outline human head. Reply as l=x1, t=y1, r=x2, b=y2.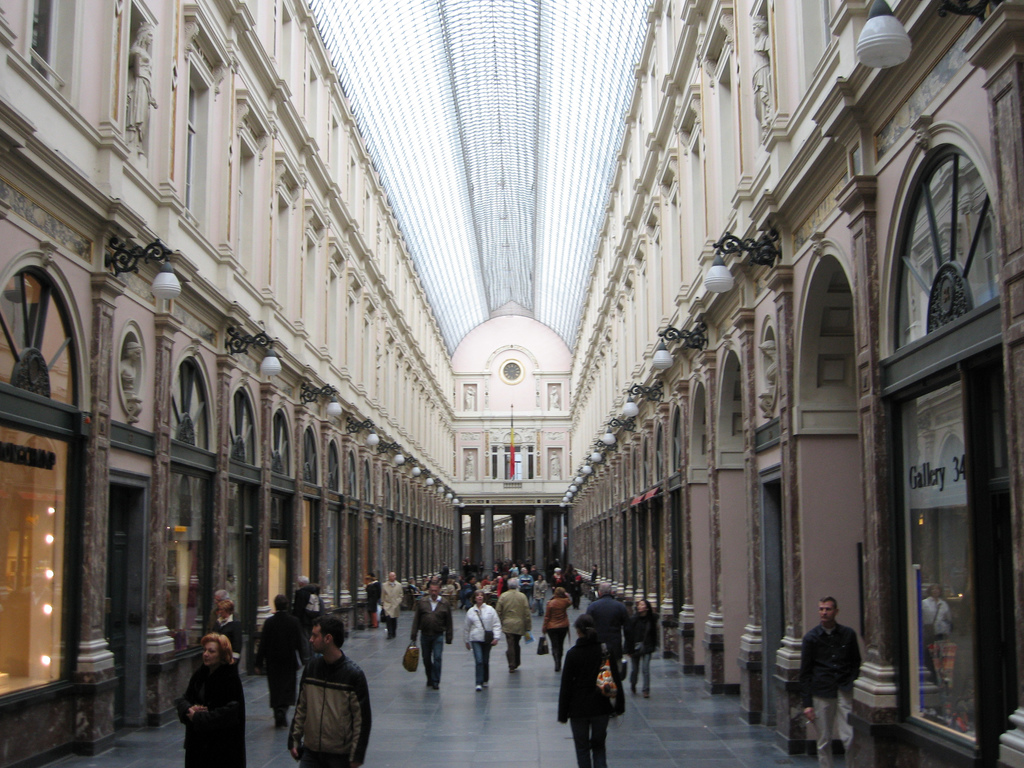
l=217, t=599, r=234, b=616.
